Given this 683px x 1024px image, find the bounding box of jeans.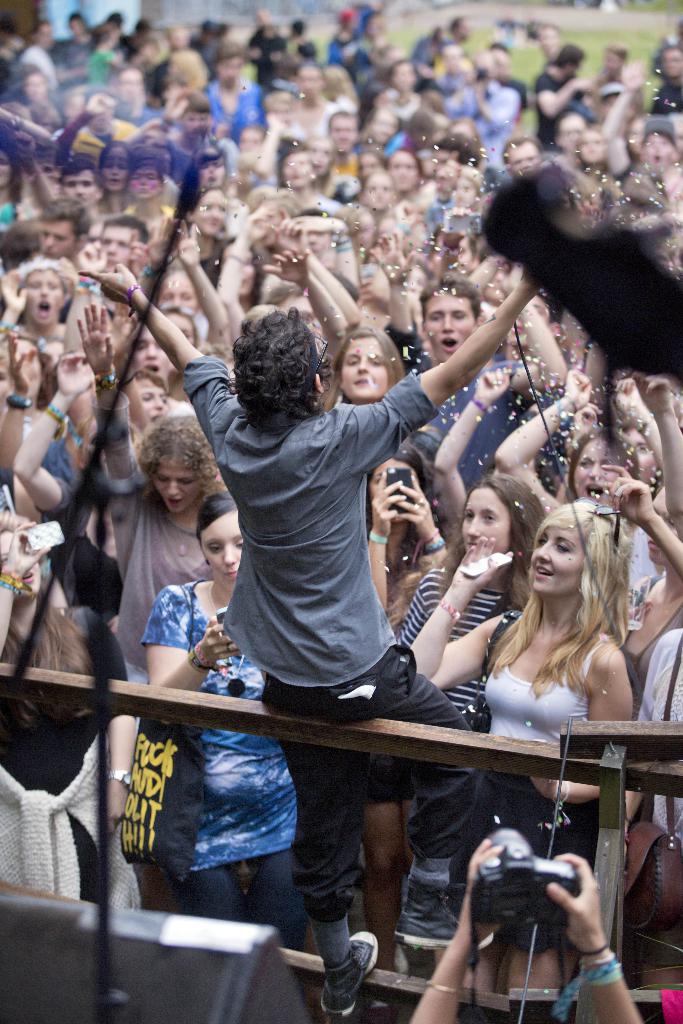
177,849,313,945.
